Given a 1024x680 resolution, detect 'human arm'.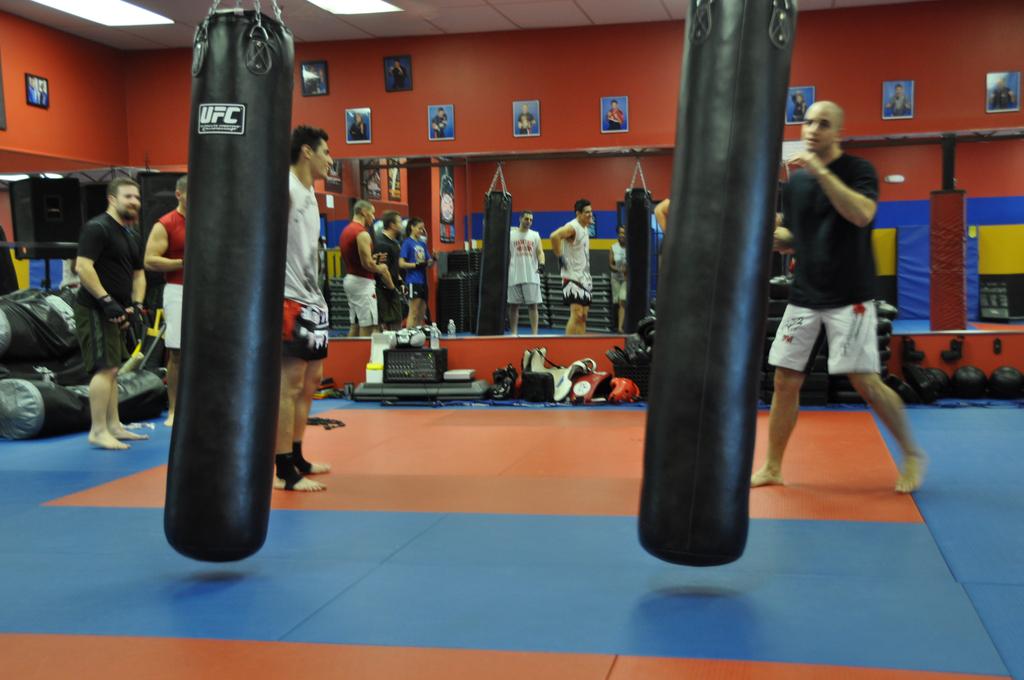
[left=551, top=221, right=578, bottom=264].
